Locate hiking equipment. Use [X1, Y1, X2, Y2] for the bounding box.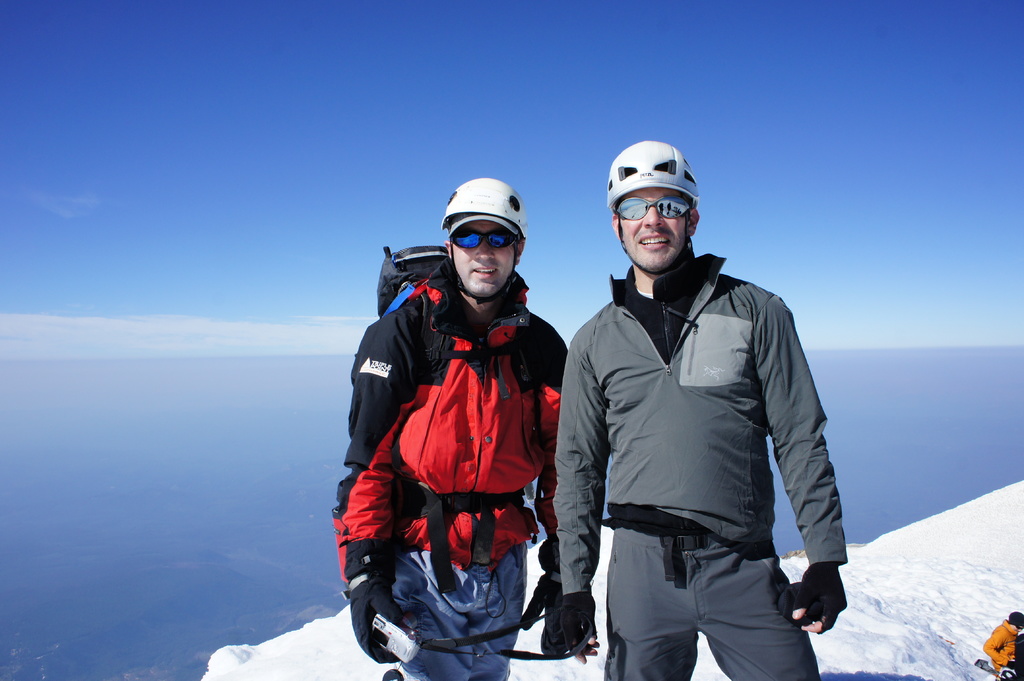
[552, 591, 607, 655].
